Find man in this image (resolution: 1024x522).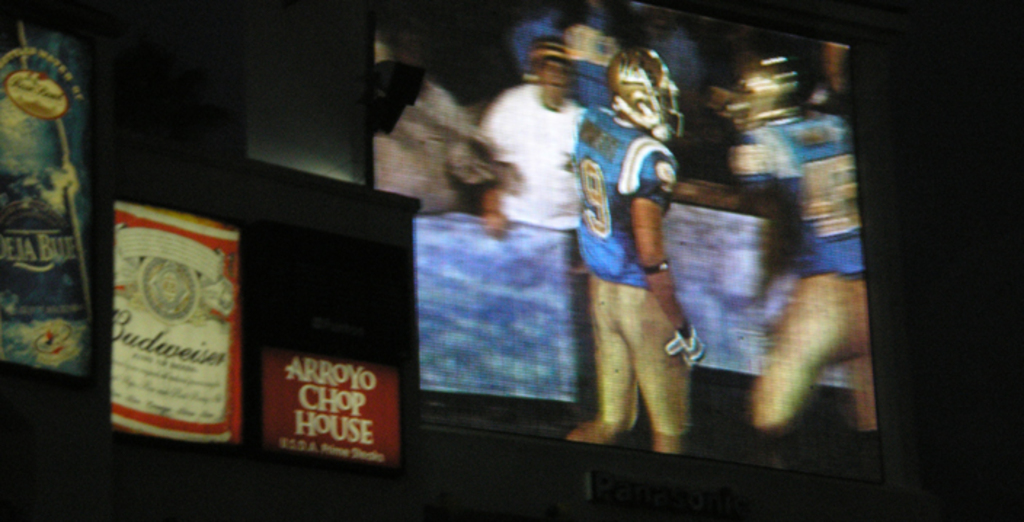
477 33 591 237.
